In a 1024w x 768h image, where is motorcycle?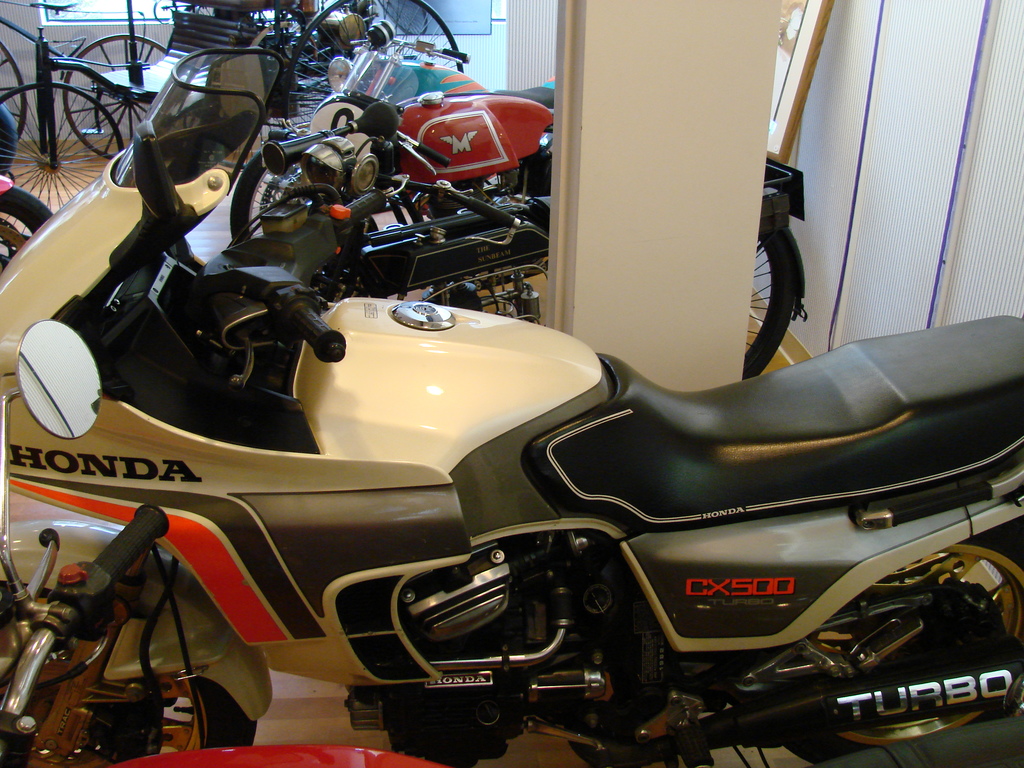
(257,103,812,377).
